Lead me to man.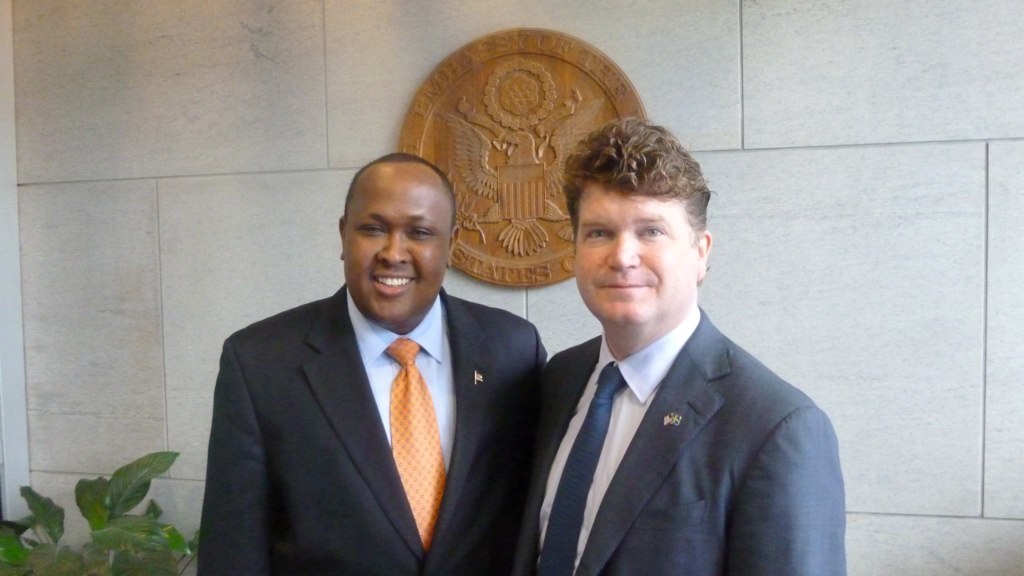
Lead to (x1=496, y1=116, x2=841, y2=575).
